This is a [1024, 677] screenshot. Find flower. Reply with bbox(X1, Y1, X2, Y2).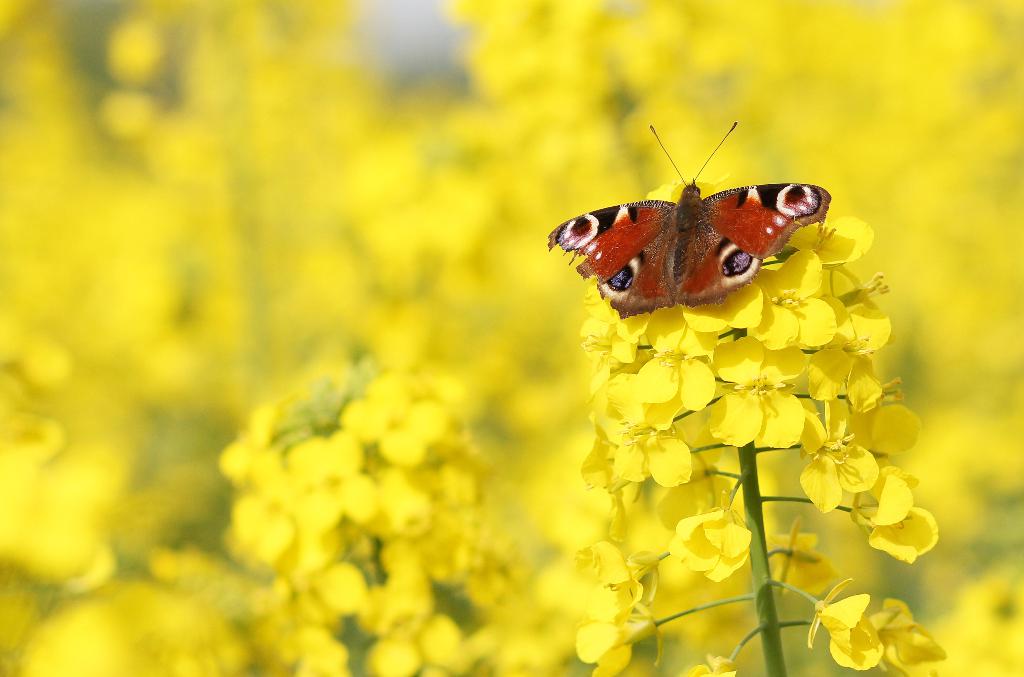
bbox(810, 430, 888, 515).
